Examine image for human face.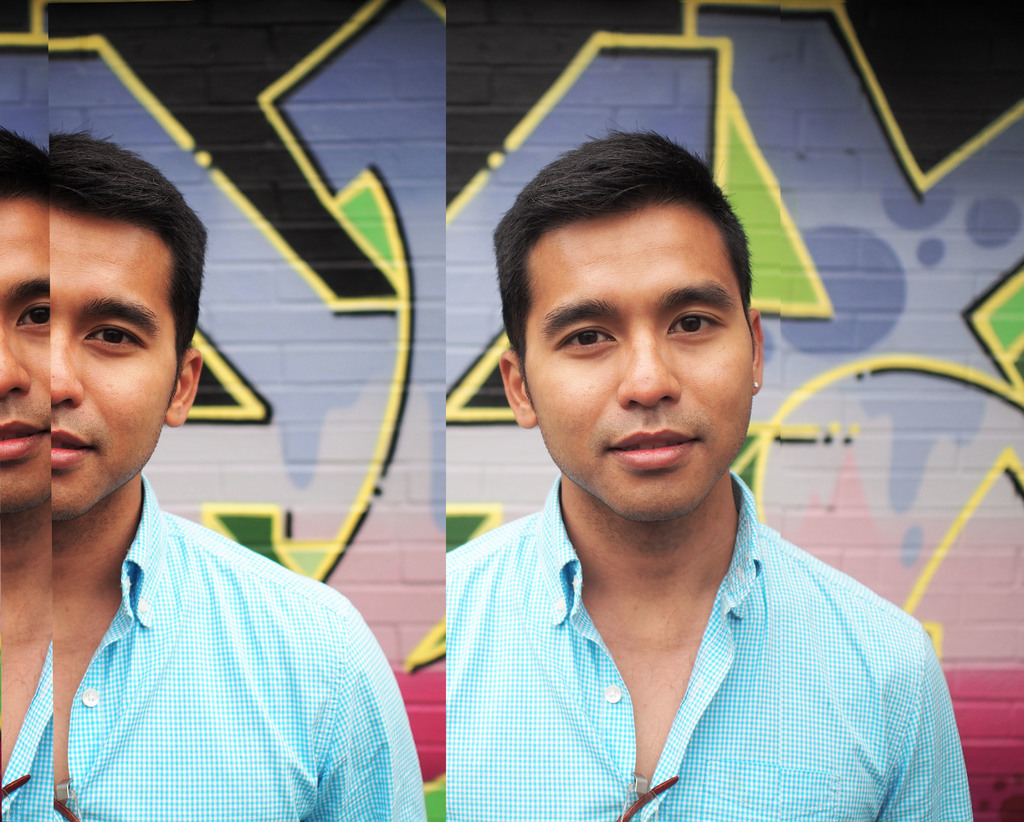
Examination result: {"left": 44, "top": 214, "right": 181, "bottom": 520}.
